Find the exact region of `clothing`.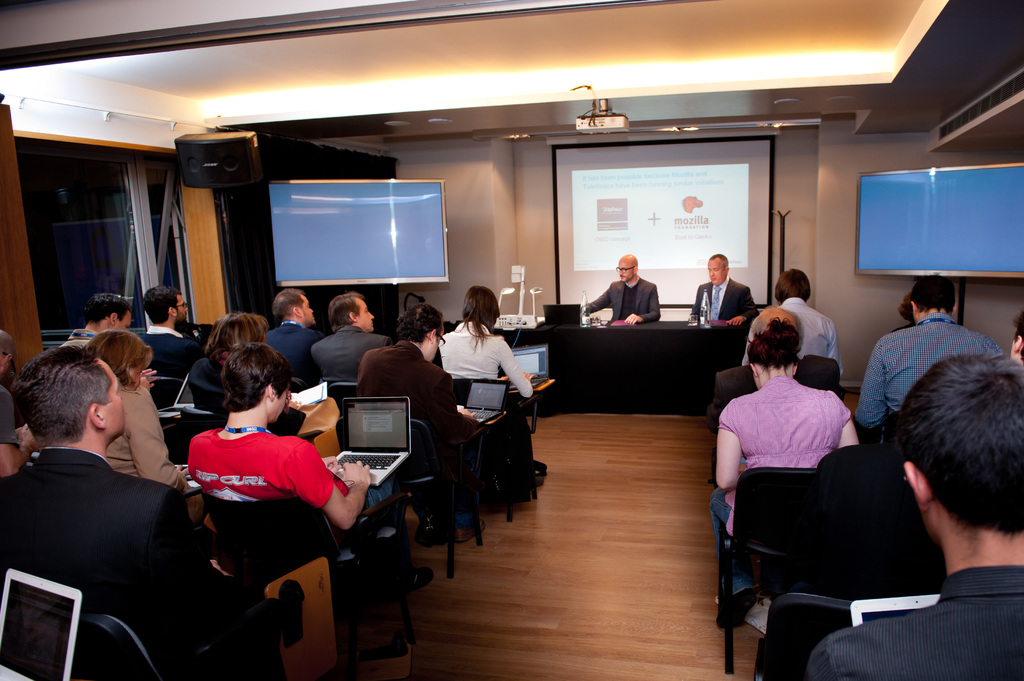
Exact region: bbox=(804, 561, 1023, 680).
